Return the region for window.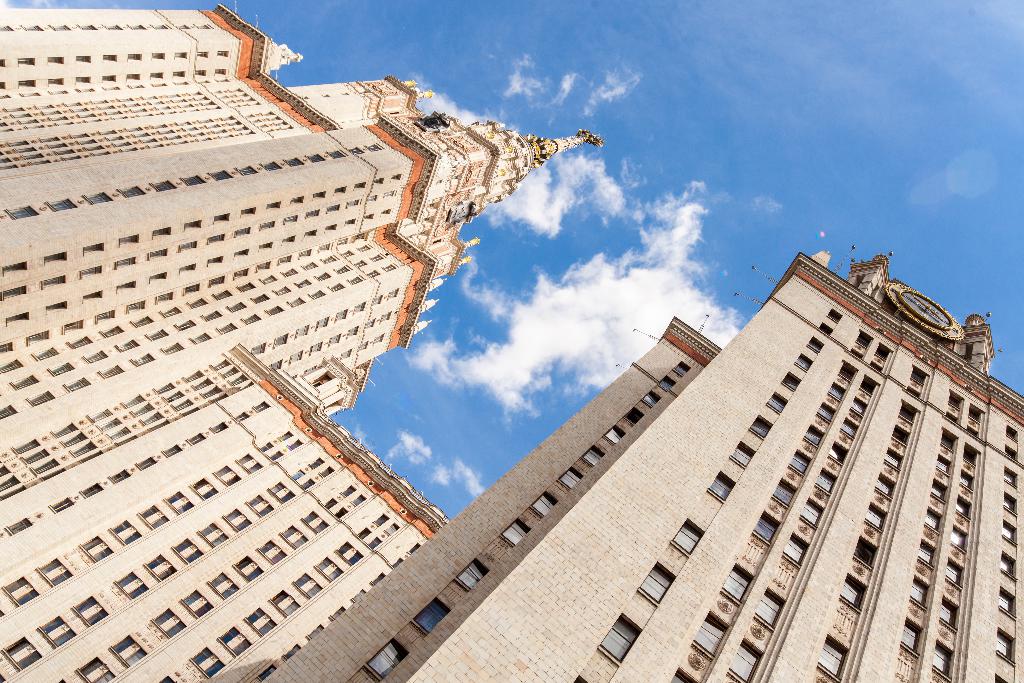
{"x1": 846, "y1": 399, "x2": 866, "y2": 416}.
